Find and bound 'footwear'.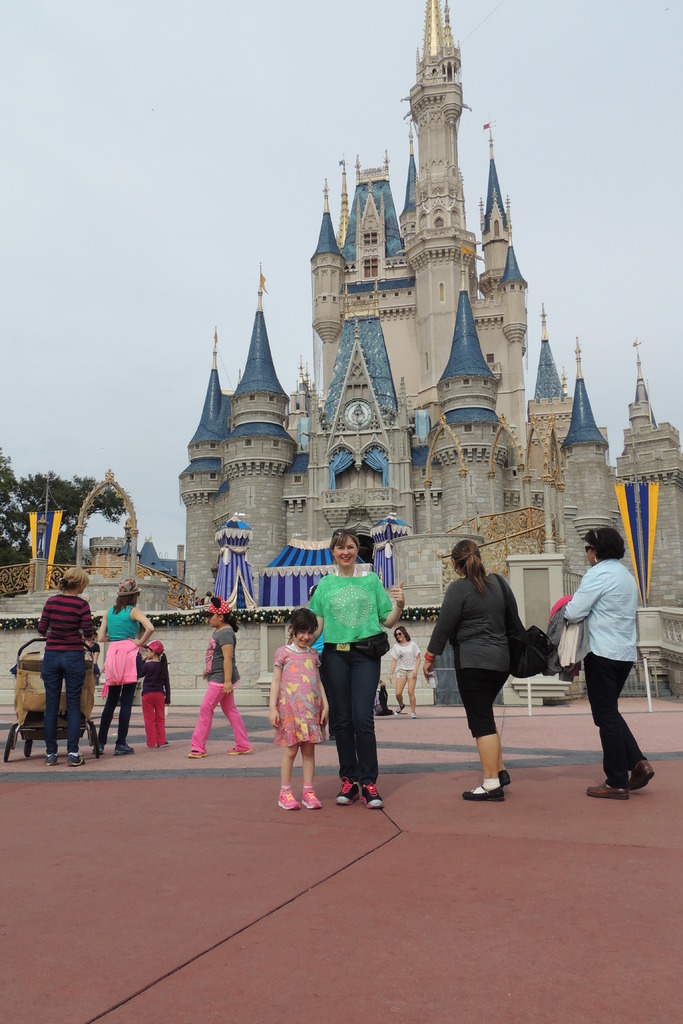
Bound: <bbox>497, 765, 509, 790</bbox>.
